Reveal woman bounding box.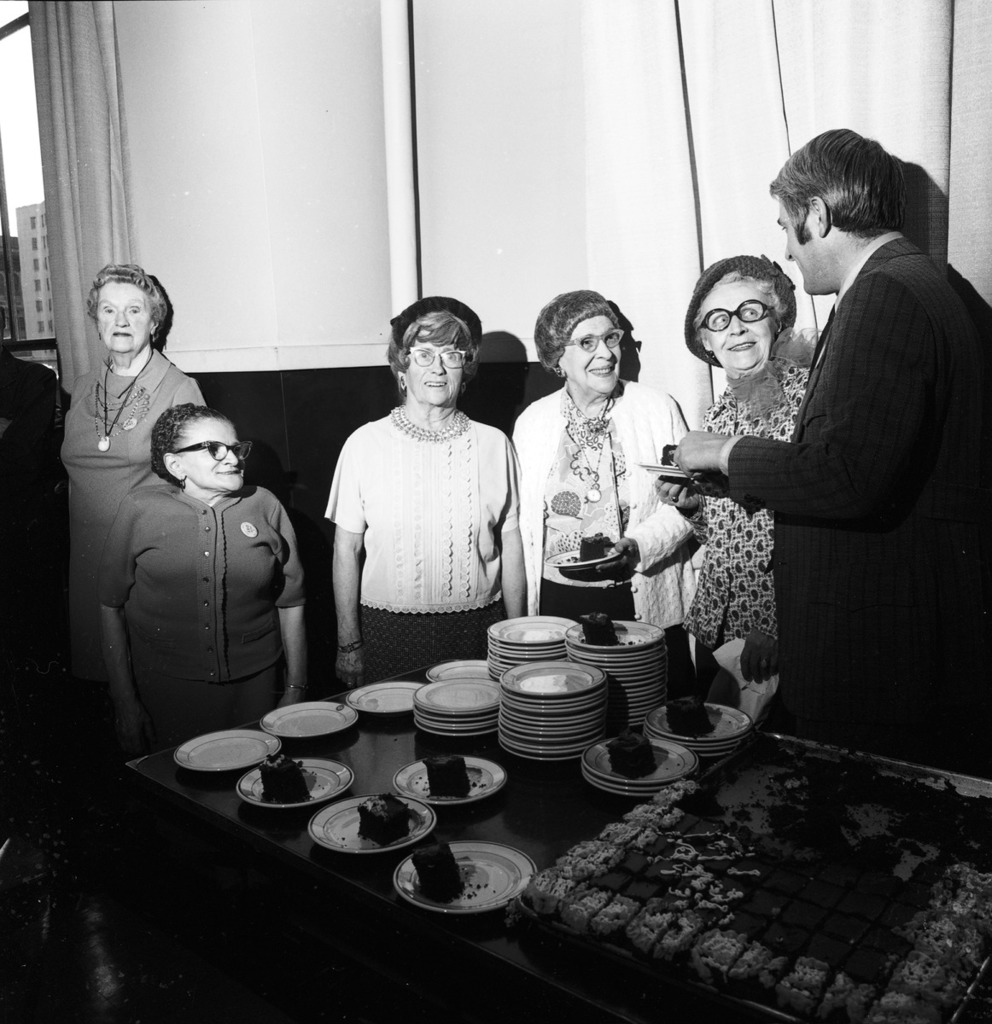
Revealed: (left=318, top=291, right=528, bottom=691).
